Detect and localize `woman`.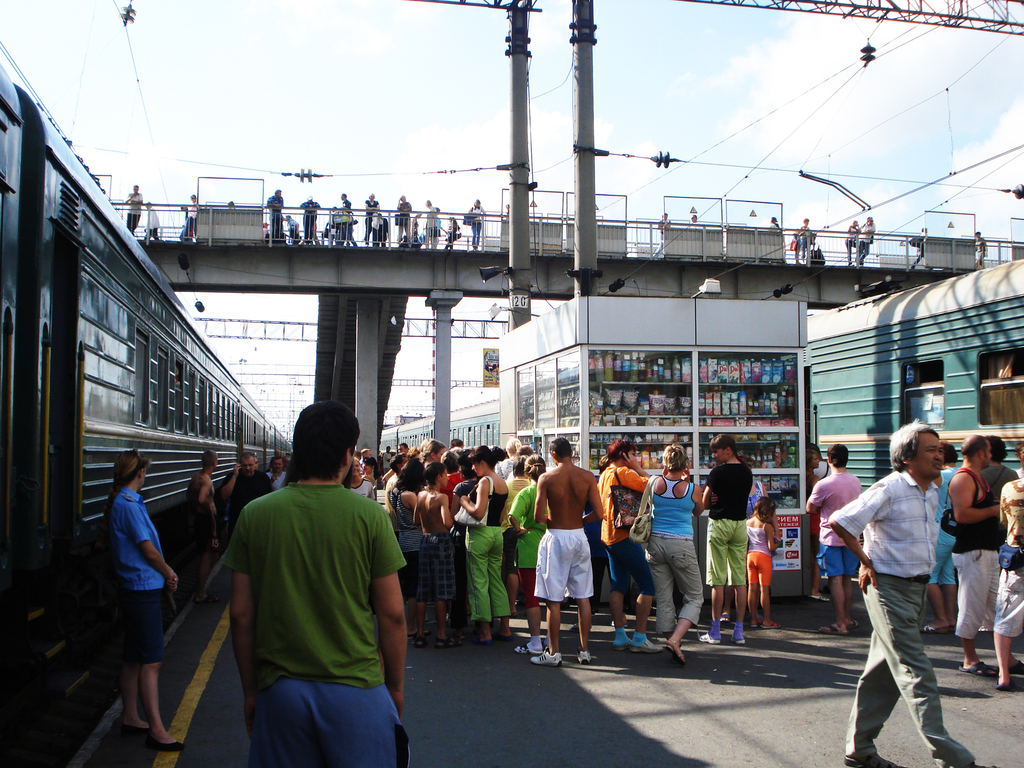
Localized at [x1=398, y1=440, x2=410, y2=456].
